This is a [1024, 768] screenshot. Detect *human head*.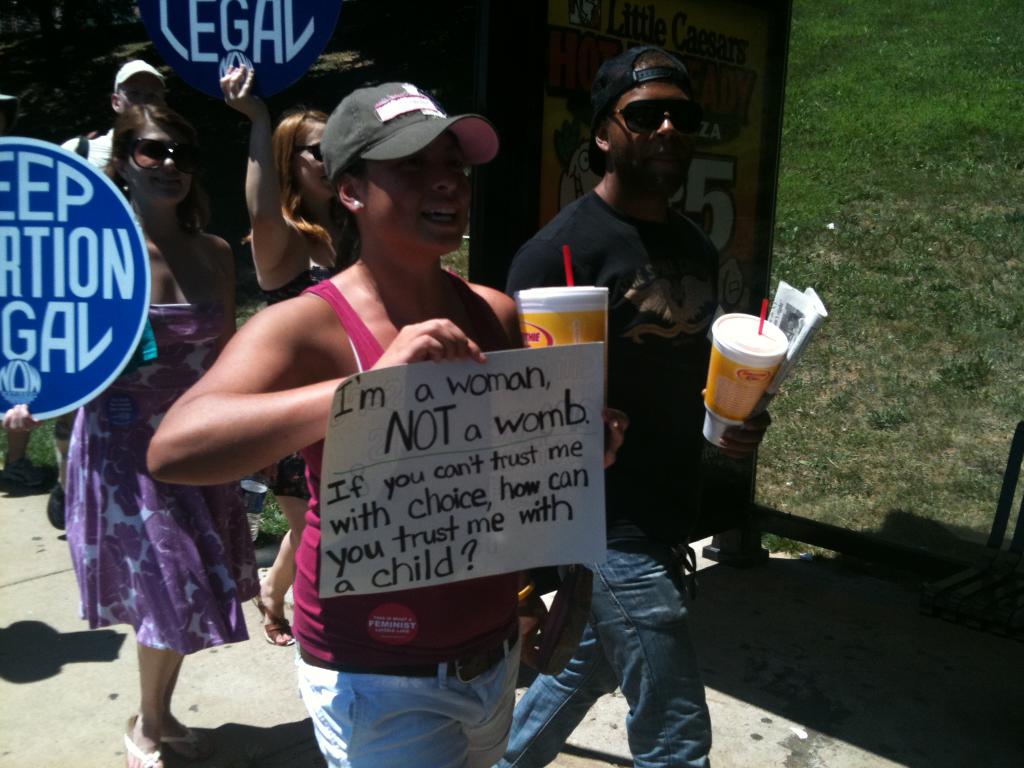
[273,108,337,205].
